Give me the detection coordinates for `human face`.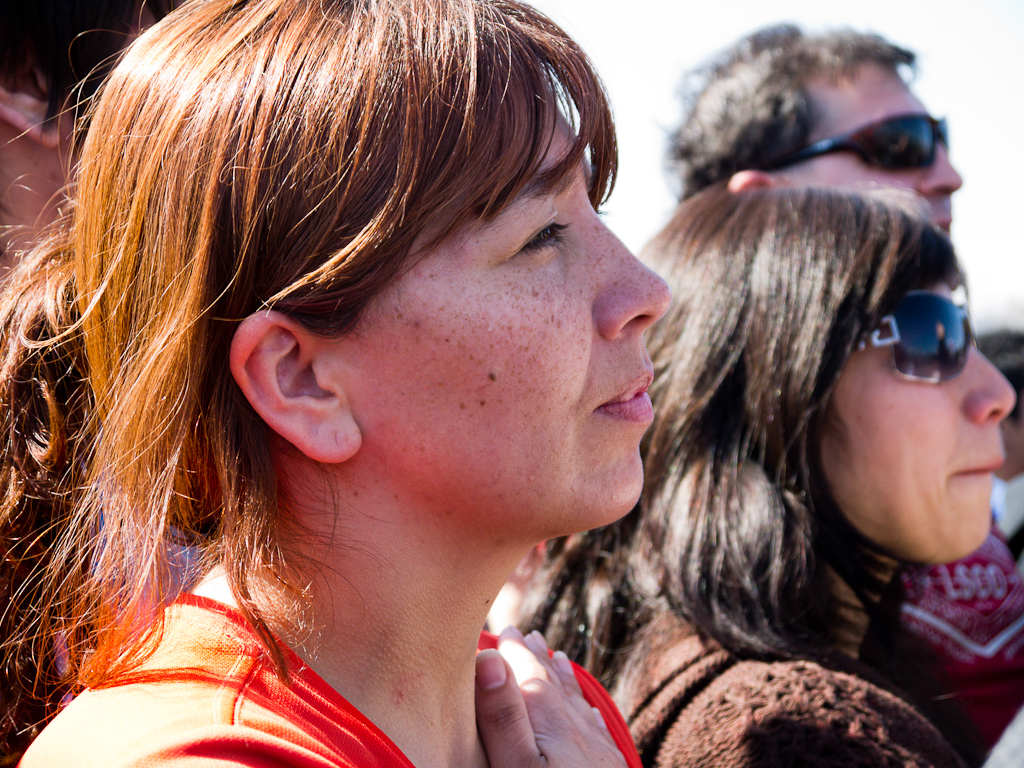
x1=767, y1=68, x2=965, y2=229.
